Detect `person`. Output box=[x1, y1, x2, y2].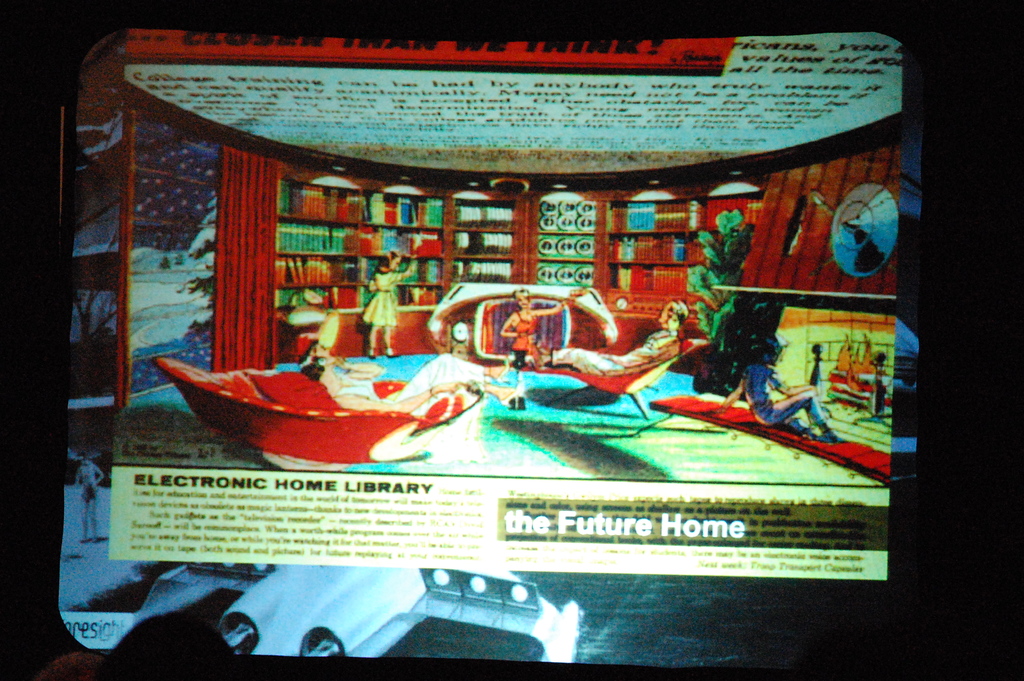
box=[362, 250, 415, 360].
